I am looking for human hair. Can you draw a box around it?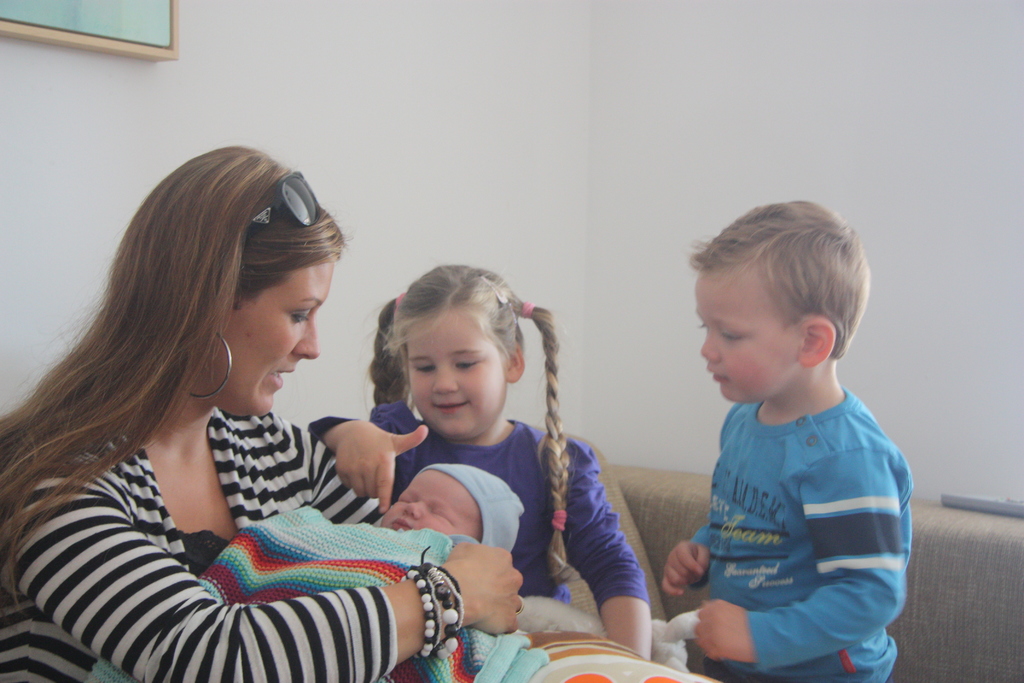
Sure, the bounding box is [x1=468, y1=506, x2=481, y2=541].
